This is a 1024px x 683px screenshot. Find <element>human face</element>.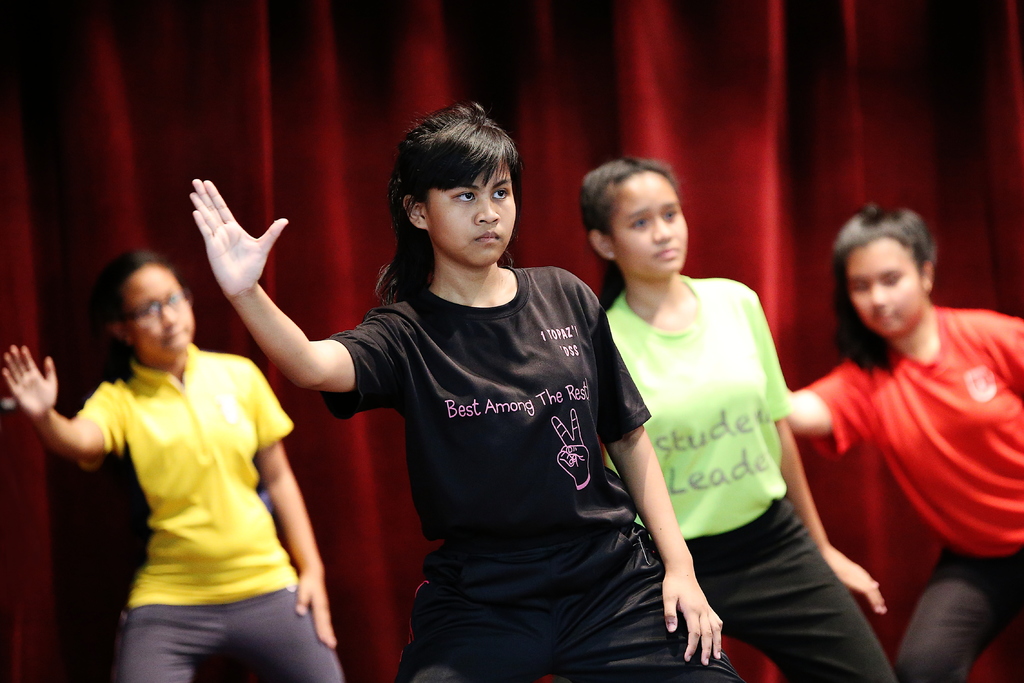
Bounding box: <box>426,159,515,269</box>.
